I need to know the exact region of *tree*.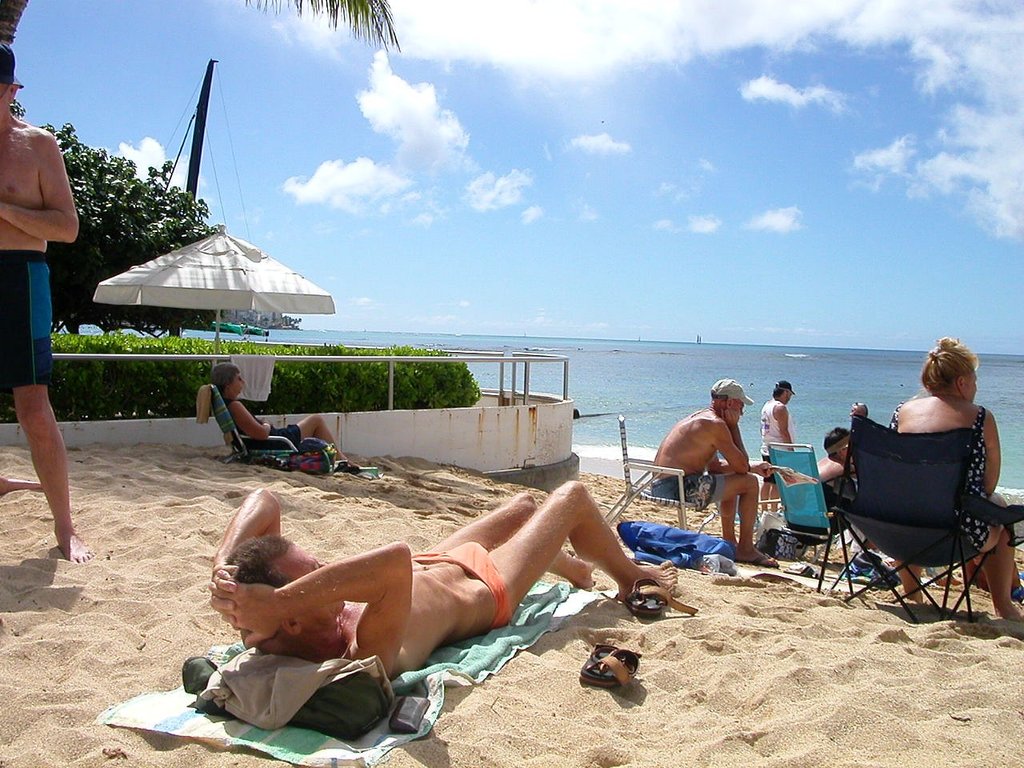
Region: 6,110,223,342.
